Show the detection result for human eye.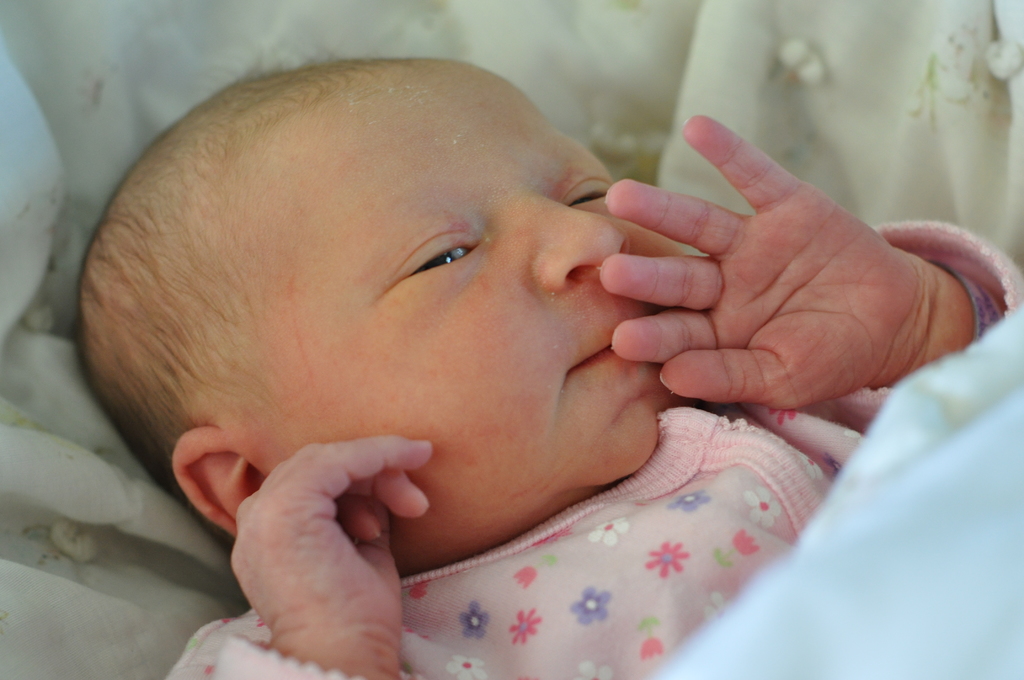
{"x1": 559, "y1": 169, "x2": 614, "y2": 208}.
